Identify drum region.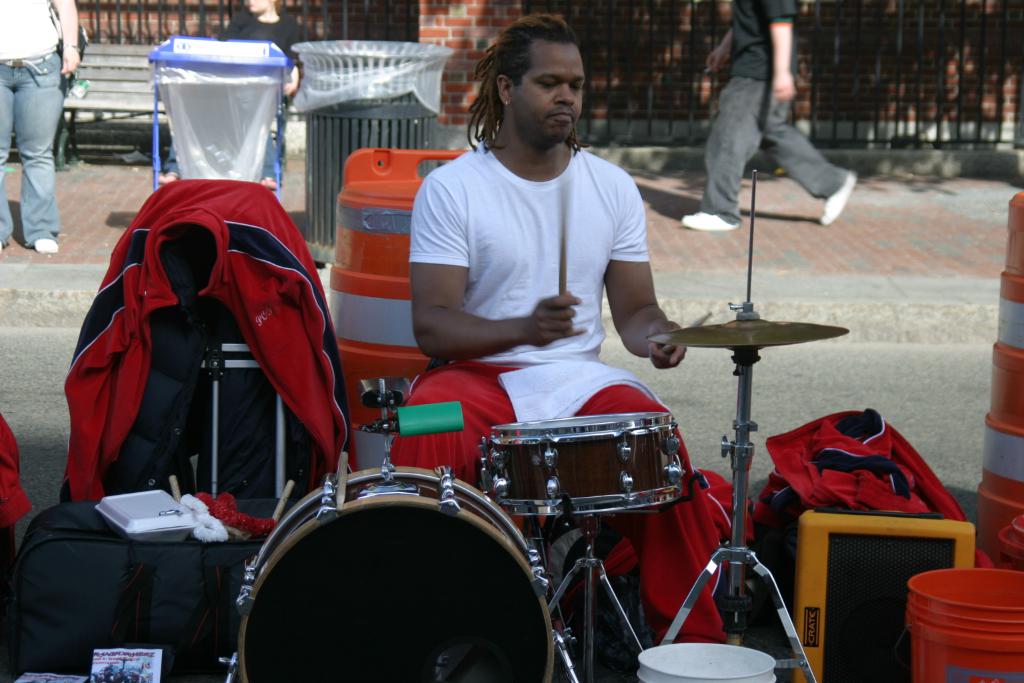
Region: detection(476, 410, 689, 516).
